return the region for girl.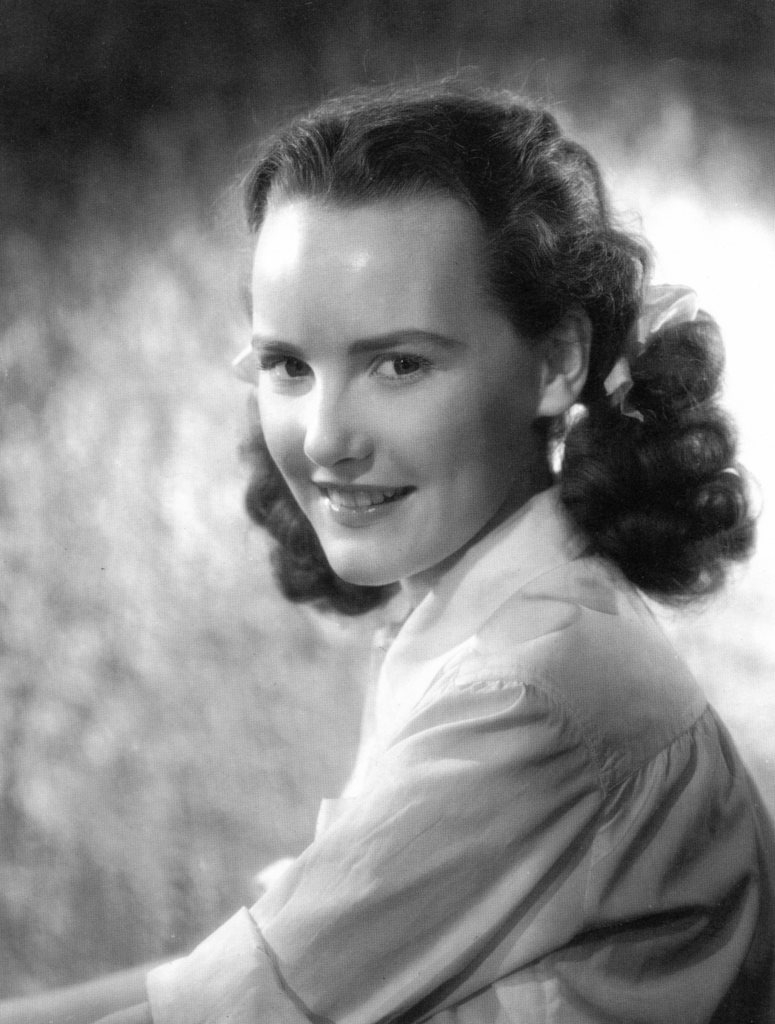
bbox=(0, 91, 774, 1023).
